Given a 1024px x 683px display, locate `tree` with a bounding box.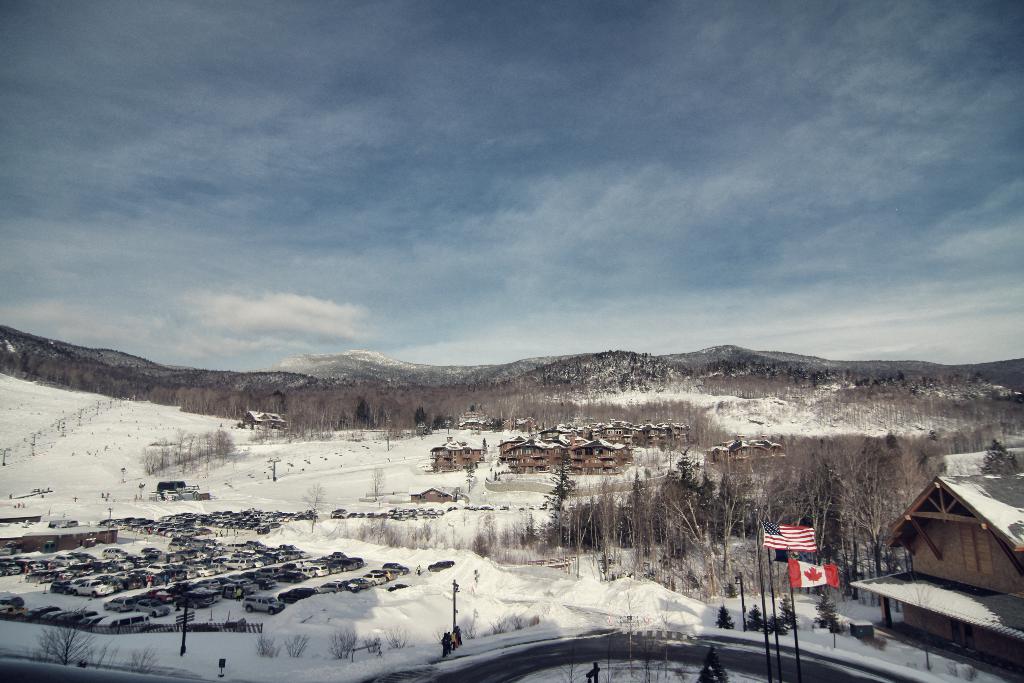
Located: locate(766, 600, 788, 636).
